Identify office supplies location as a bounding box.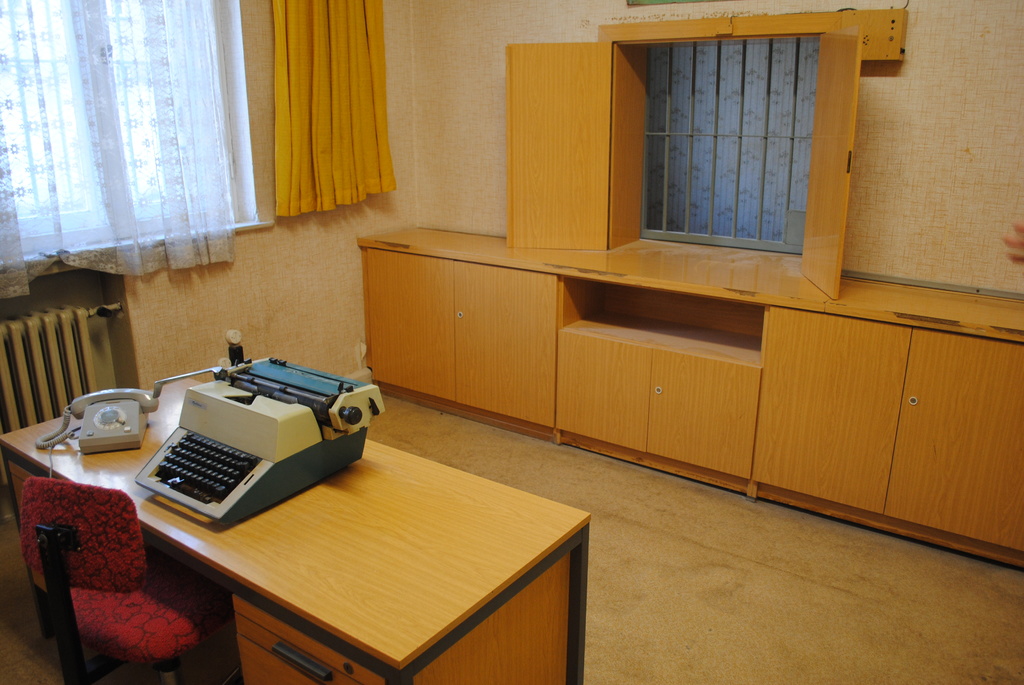
crop(358, 10, 1023, 568).
